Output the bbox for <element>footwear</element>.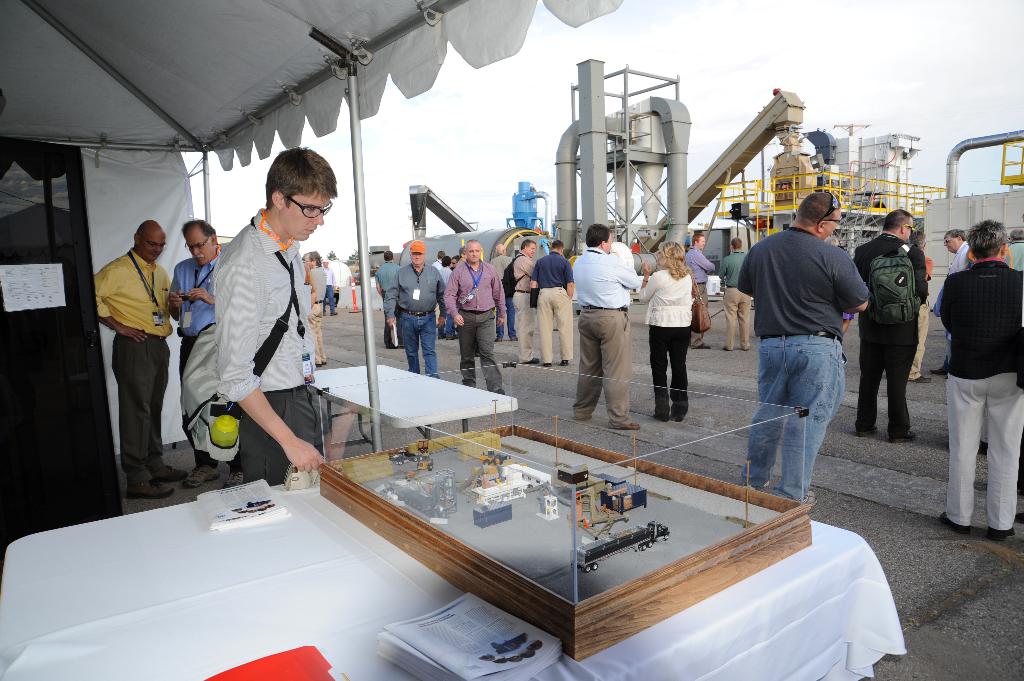
544,364,552,369.
